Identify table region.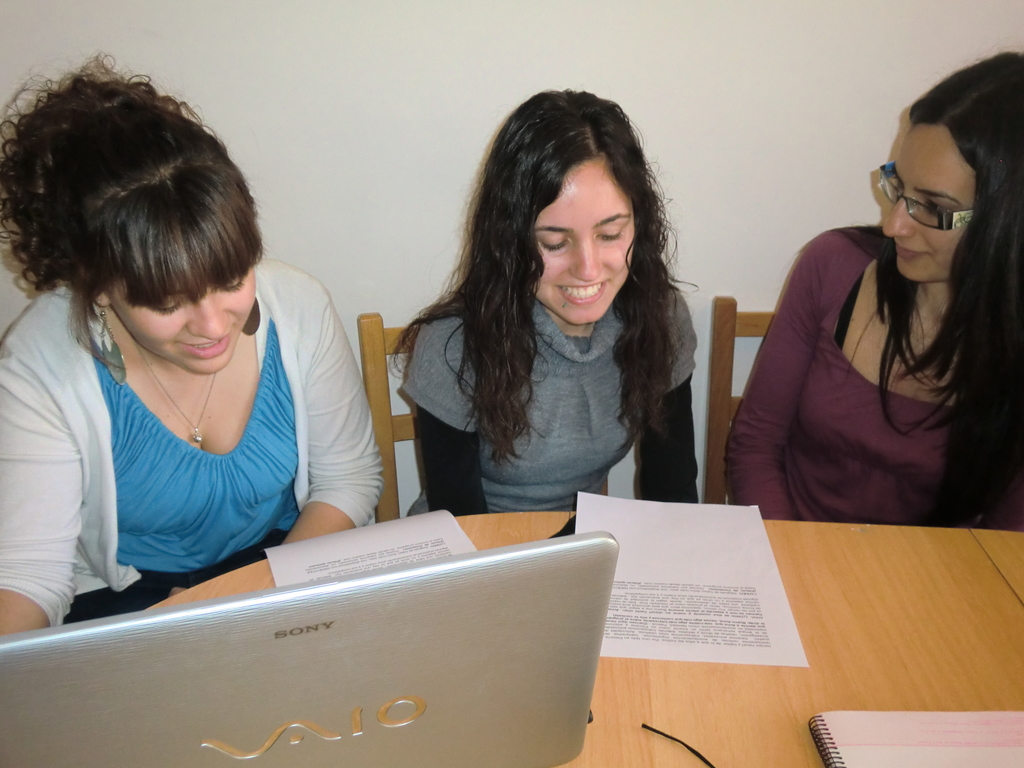
Region: [140,505,1023,767].
